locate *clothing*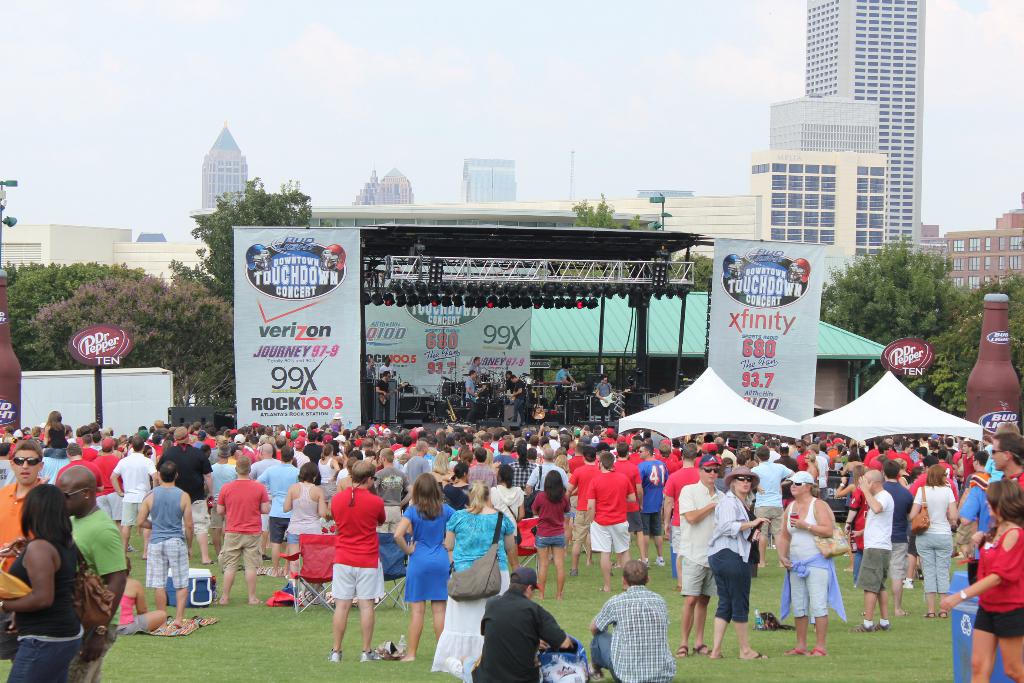
bbox(209, 472, 278, 565)
